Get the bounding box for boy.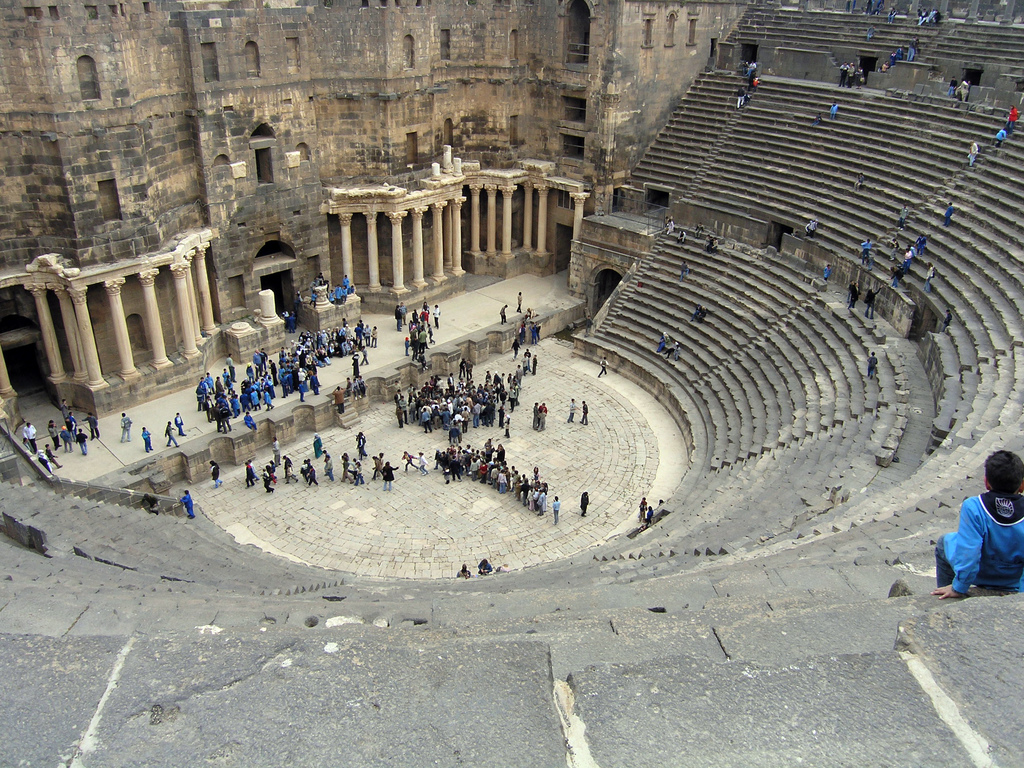
rect(326, 457, 333, 481).
